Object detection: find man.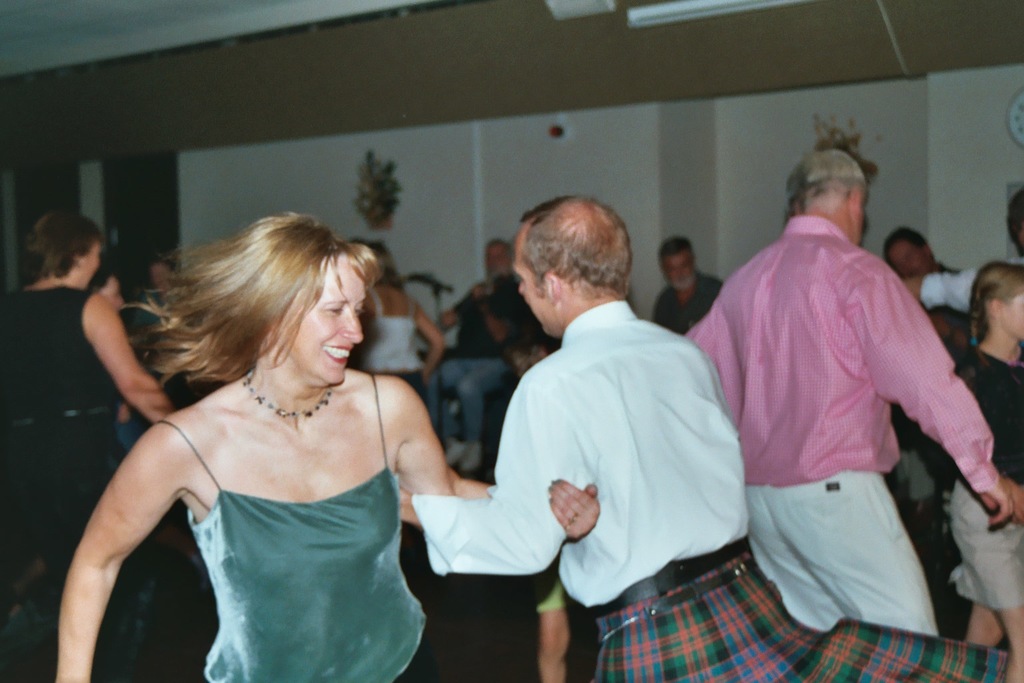
<bbox>400, 196, 1011, 682</bbox>.
